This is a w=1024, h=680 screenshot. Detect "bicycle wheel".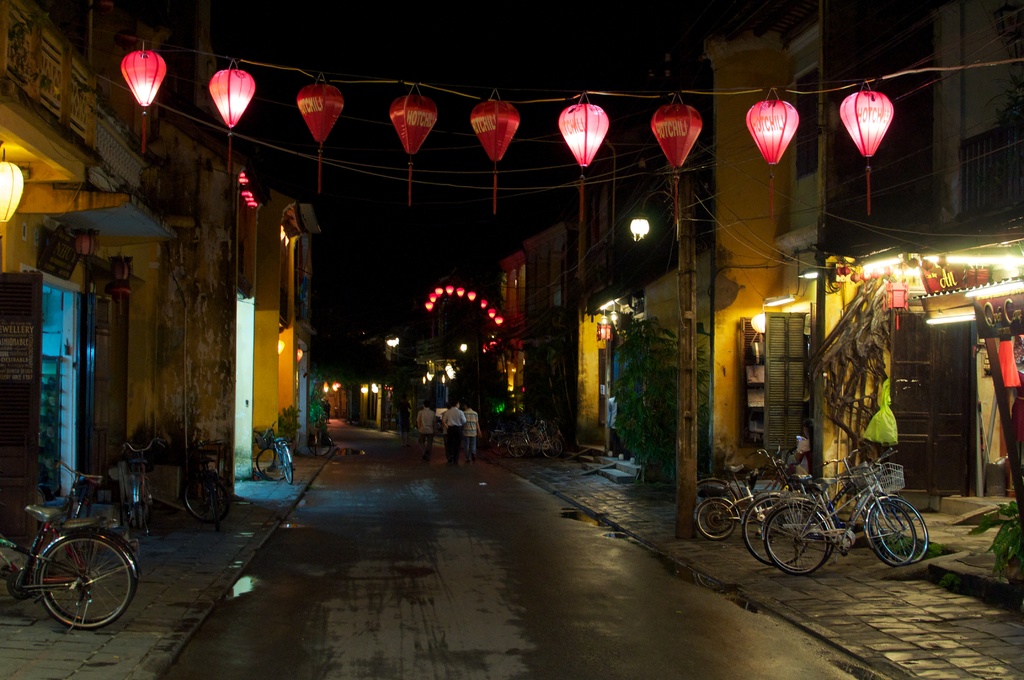
[308, 436, 330, 458].
